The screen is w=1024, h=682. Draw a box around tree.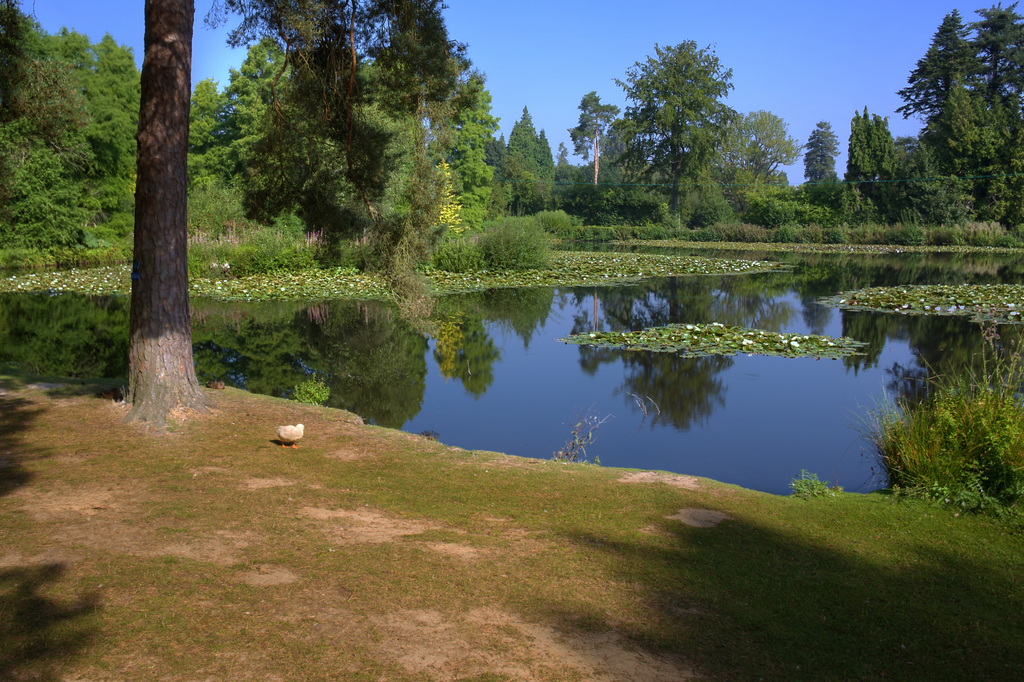
(188,79,230,150).
